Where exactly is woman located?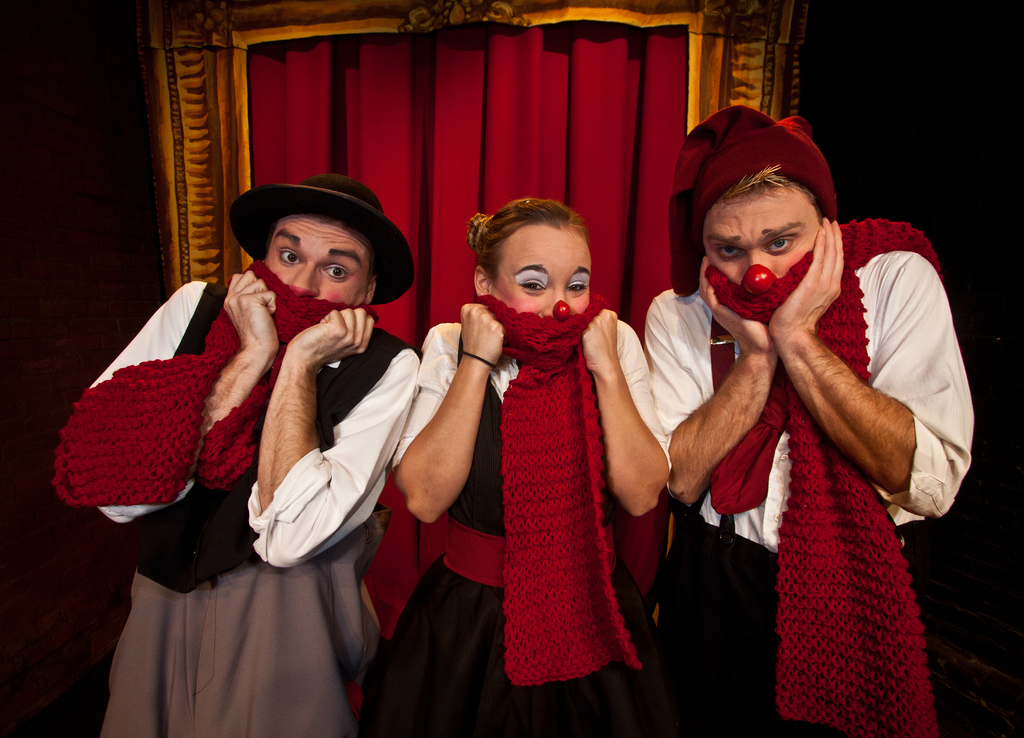
Its bounding box is left=404, top=177, right=662, bottom=712.
